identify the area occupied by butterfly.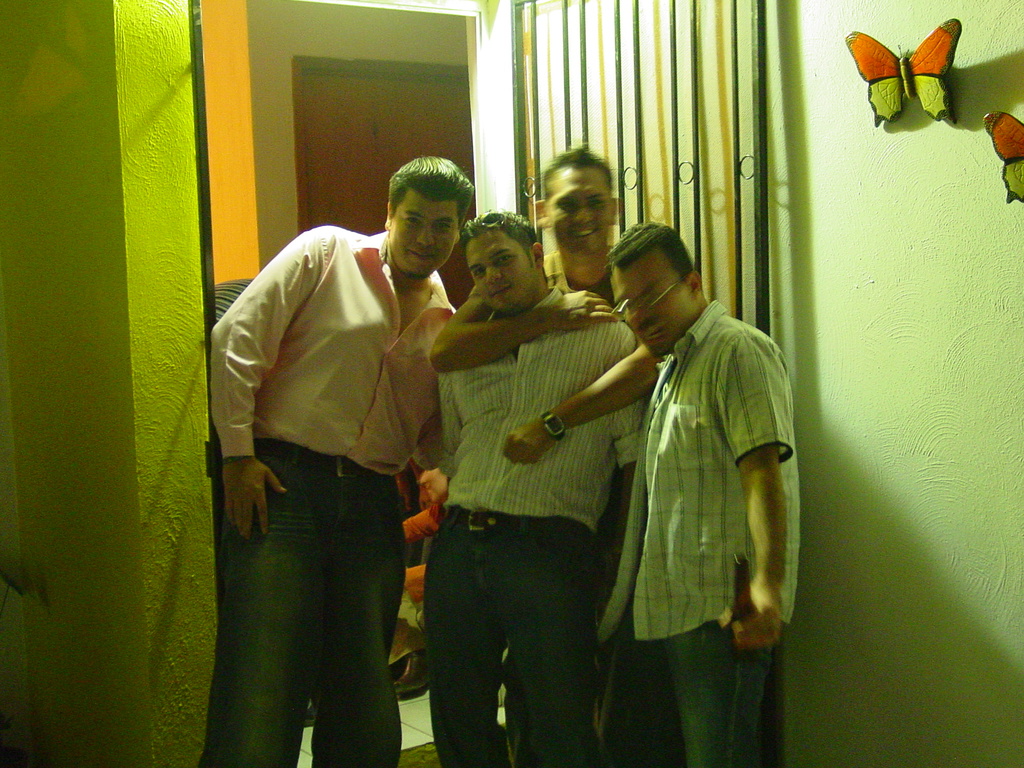
Area: x1=844, y1=6, x2=968, y2=130.
